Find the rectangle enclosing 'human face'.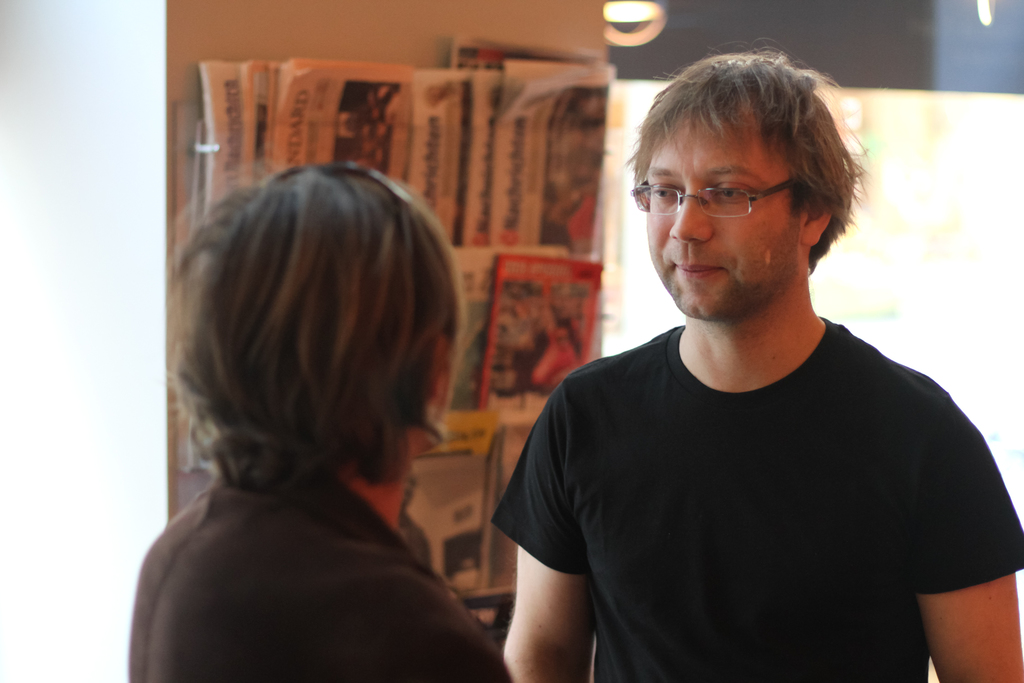
(646, 98, 804, 320).
